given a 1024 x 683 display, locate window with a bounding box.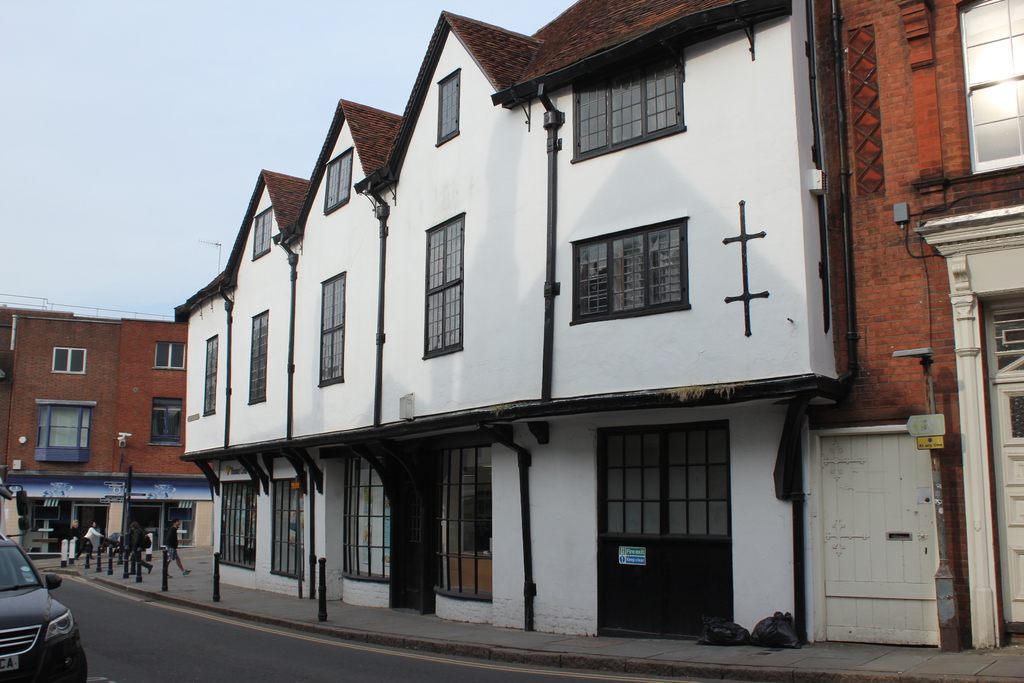
Located: bbox(440, 440, 504, 614).
